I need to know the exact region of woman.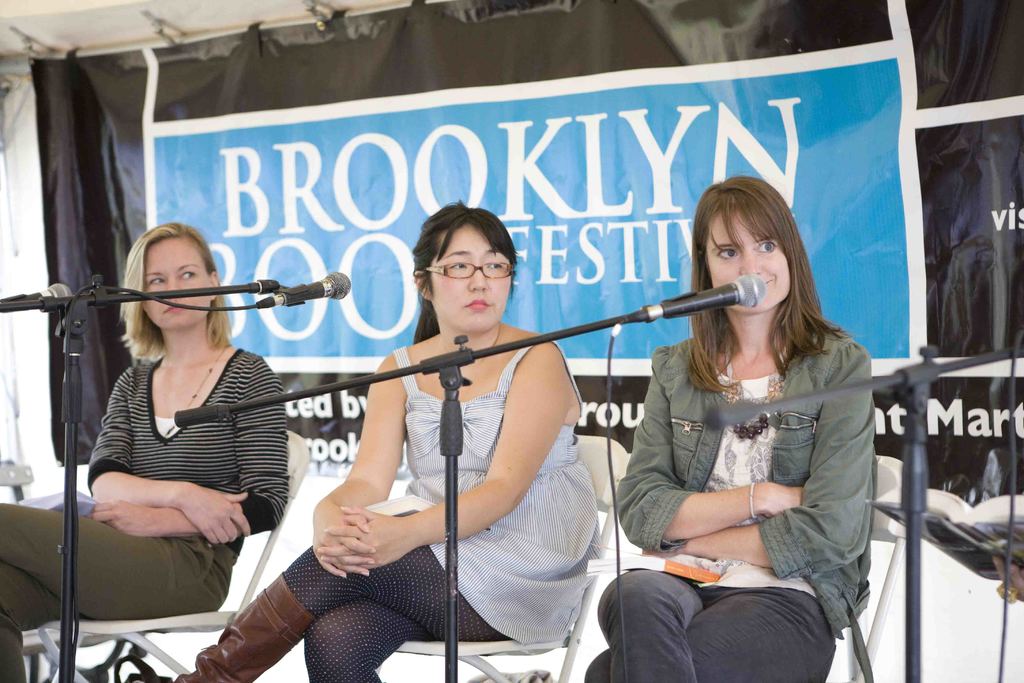
Region: 174/202/600/682.
